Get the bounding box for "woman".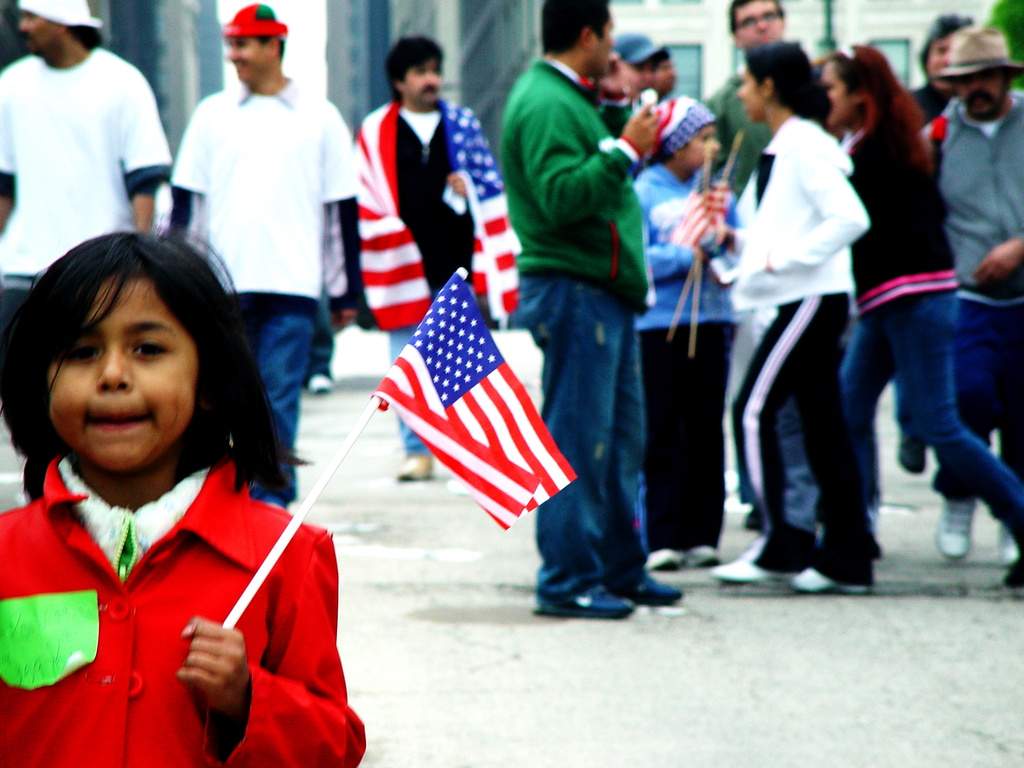
left=716, top=38, right=875, bottom=598.
